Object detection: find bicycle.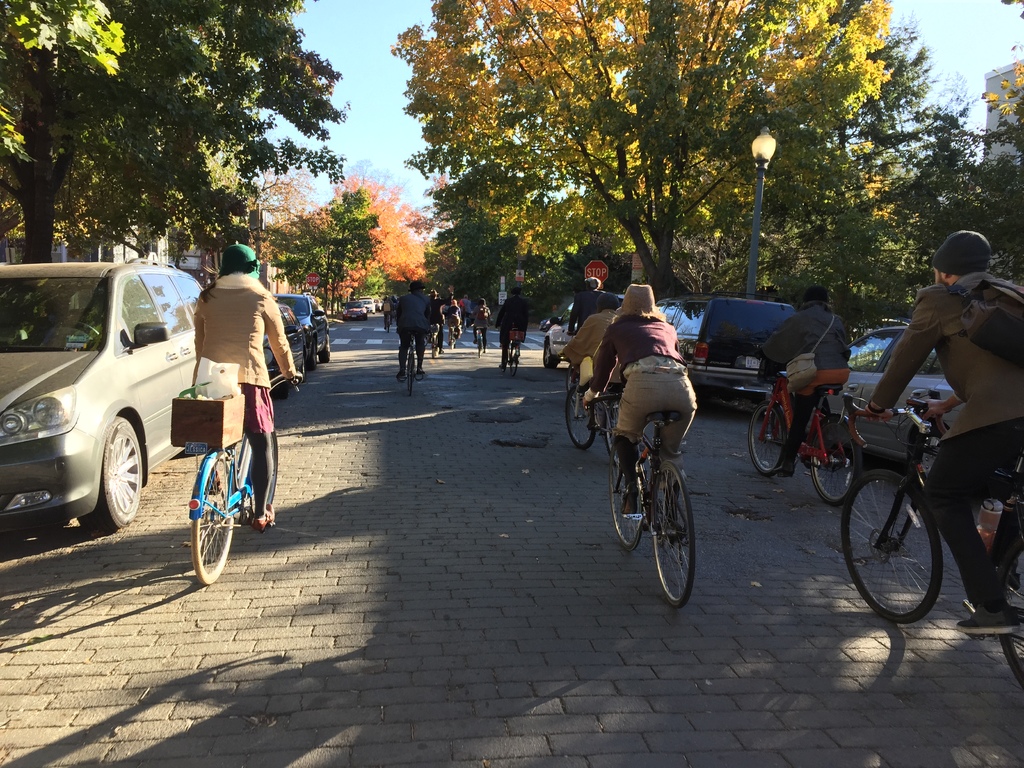
l=840, t=394, r=1023, b=692.
